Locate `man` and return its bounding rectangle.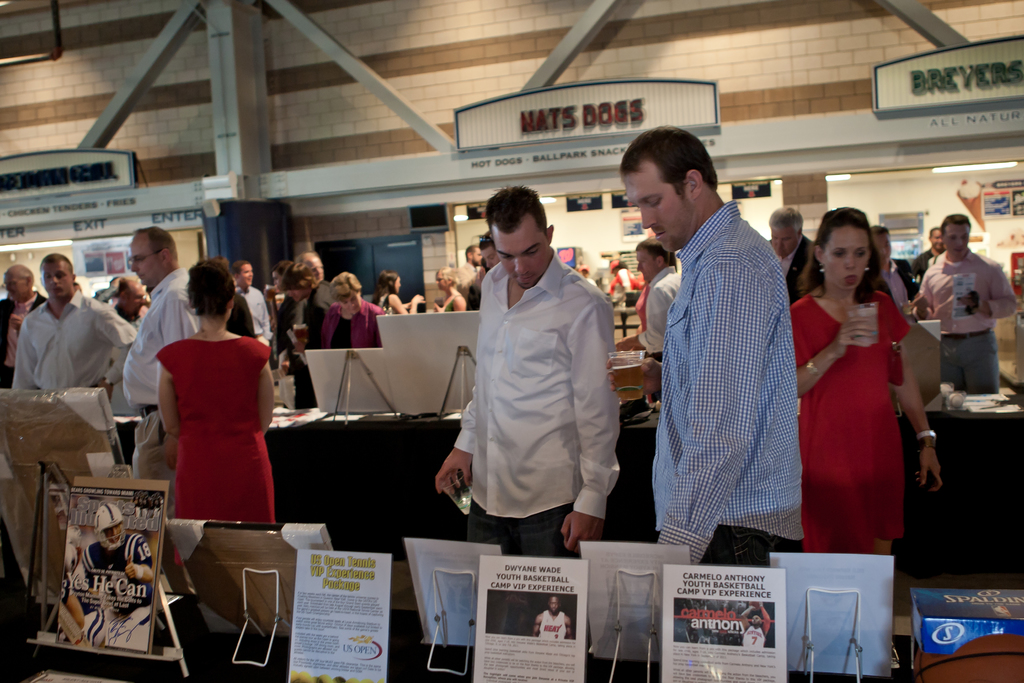
124:224:202:483.
